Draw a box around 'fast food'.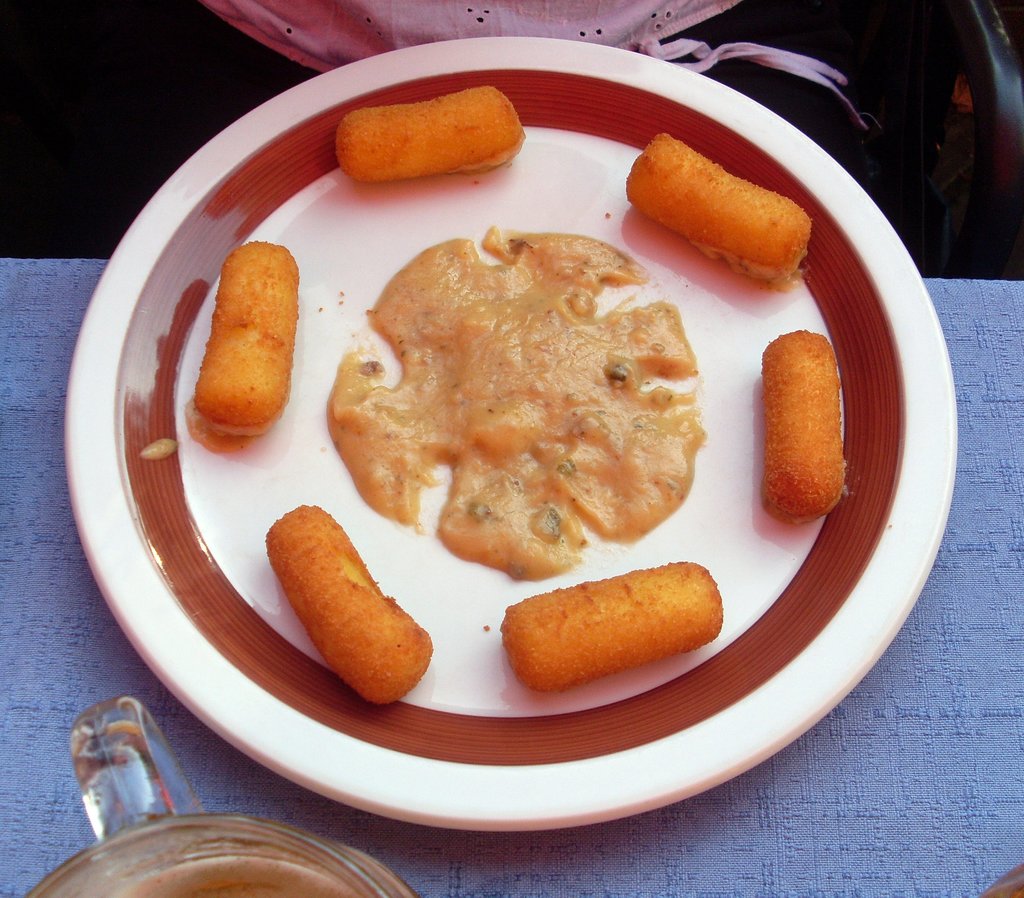
box(262, 506, 436, 706).
